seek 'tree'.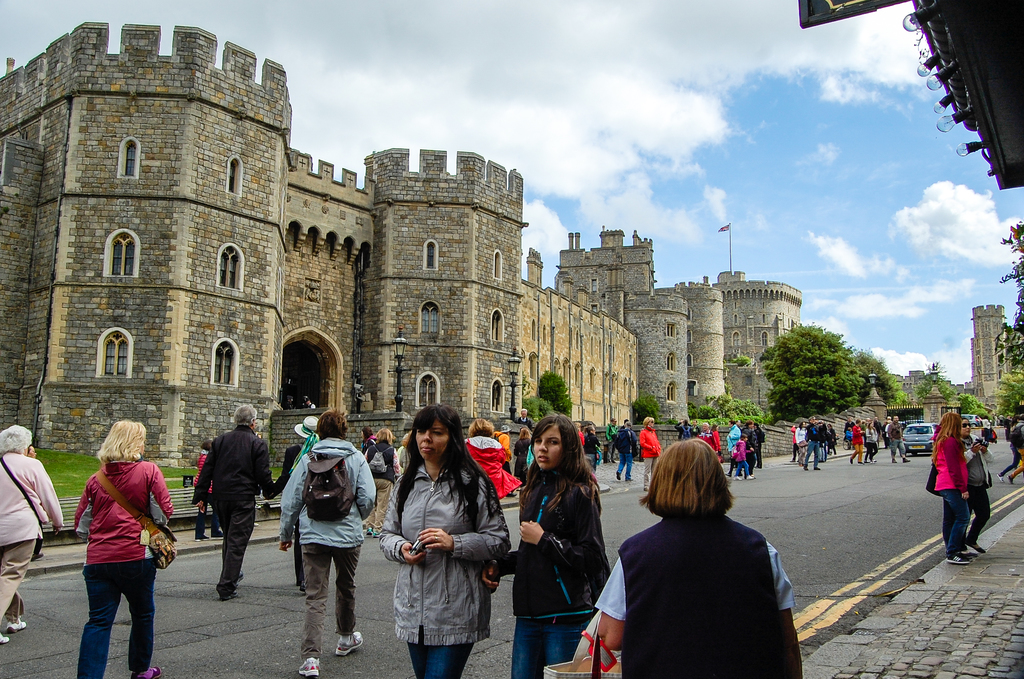
bbox(536, 370, 573, 416).
